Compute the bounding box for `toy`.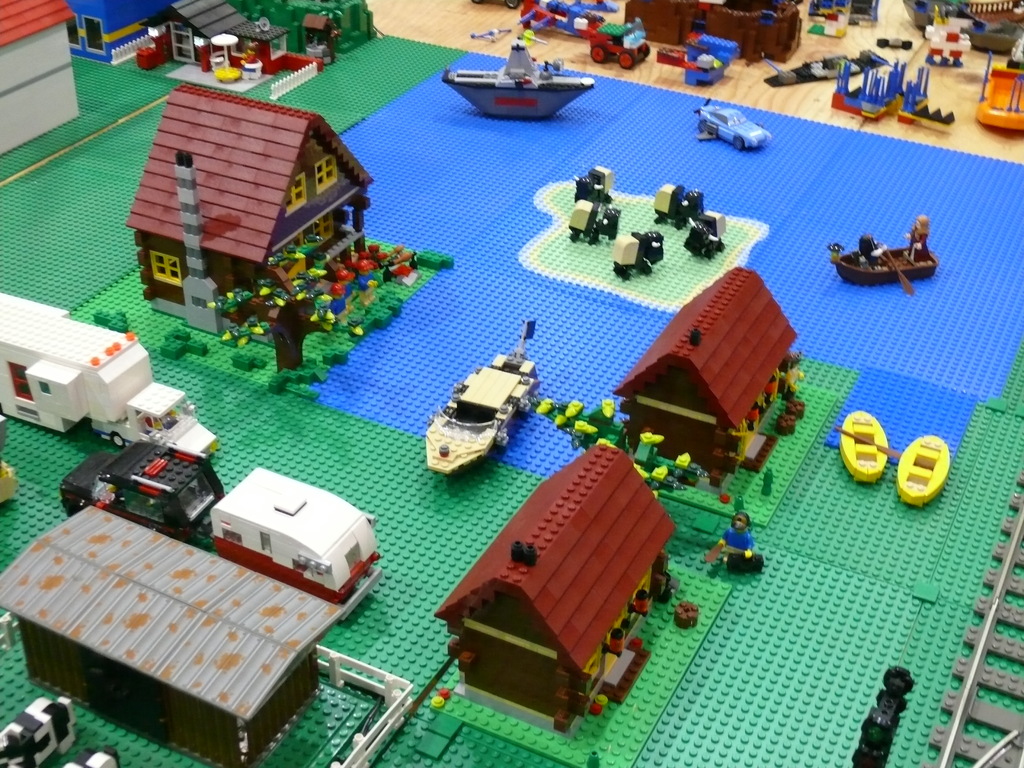
box(805, 0, 878, 26).
